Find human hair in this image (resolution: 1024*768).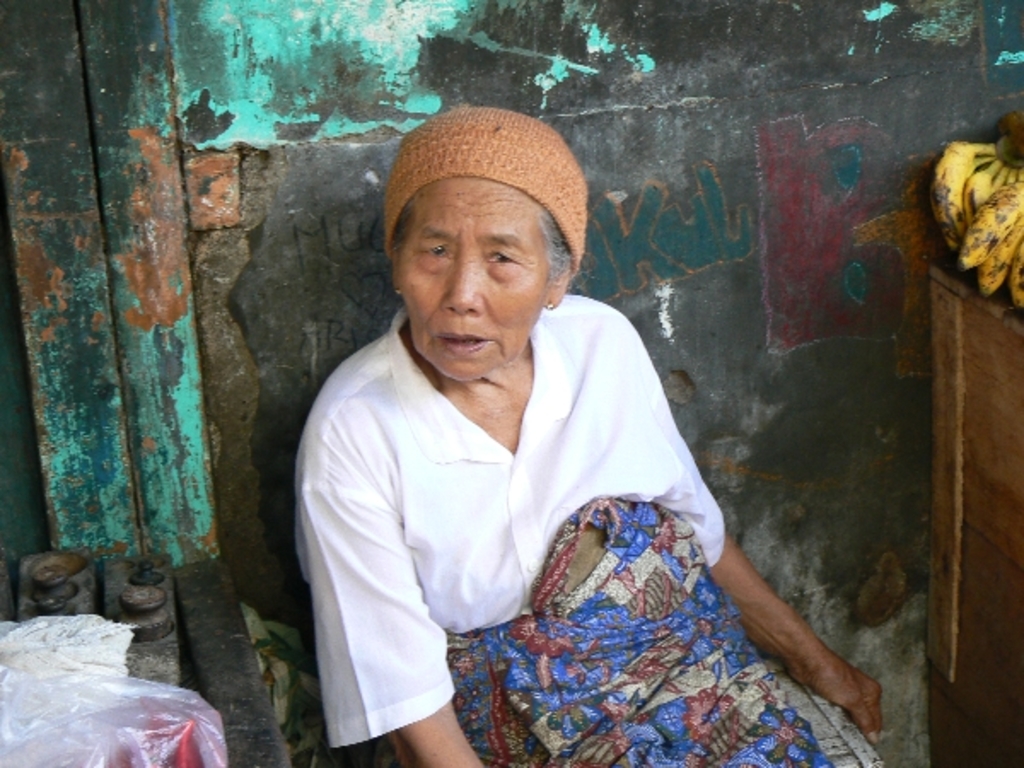
534/207/567/287.
